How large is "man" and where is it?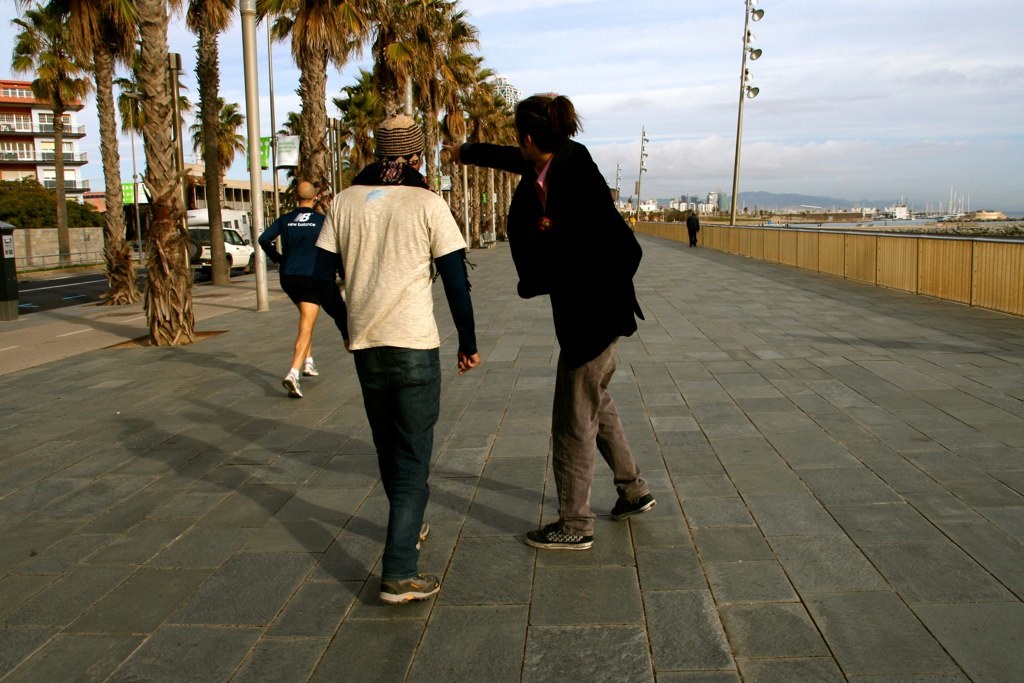
Bounding box: 254, 173, 342, 400.
